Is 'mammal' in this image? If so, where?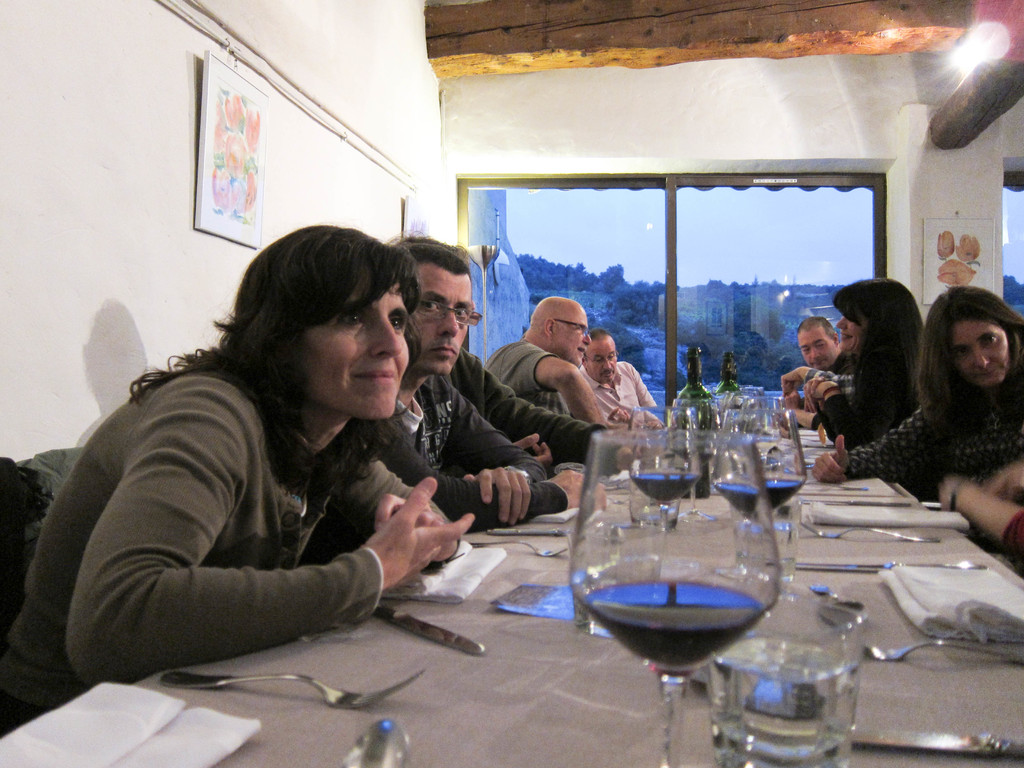
Yes, at rect(817, 273, 934, 450).
